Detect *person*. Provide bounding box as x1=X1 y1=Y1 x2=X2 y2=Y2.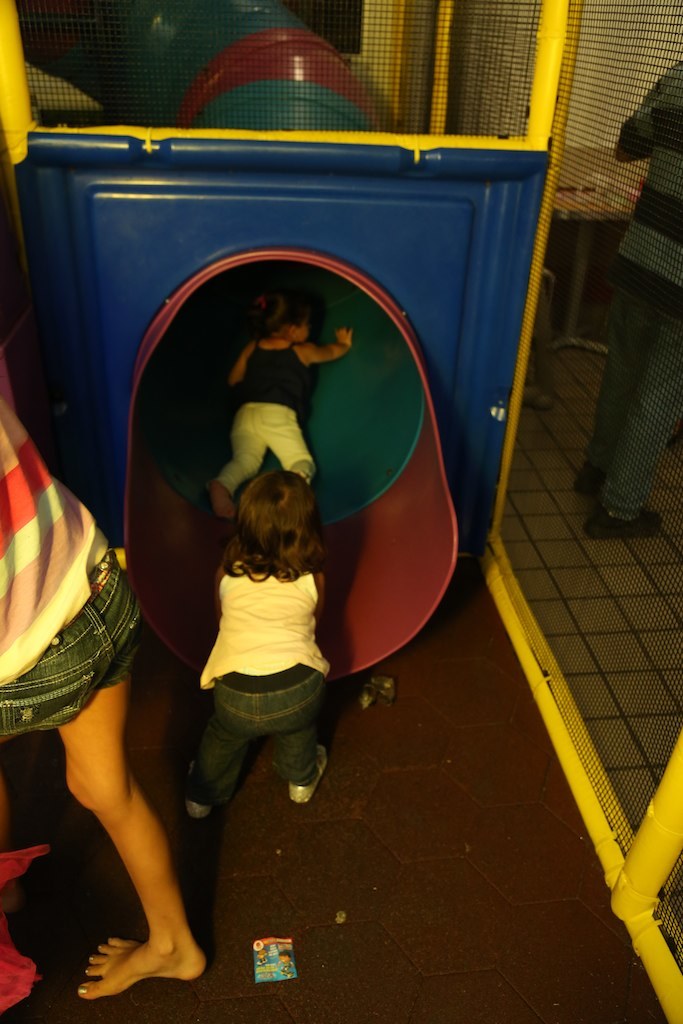
x1=164 y1=438 x2=353 y2=856.
